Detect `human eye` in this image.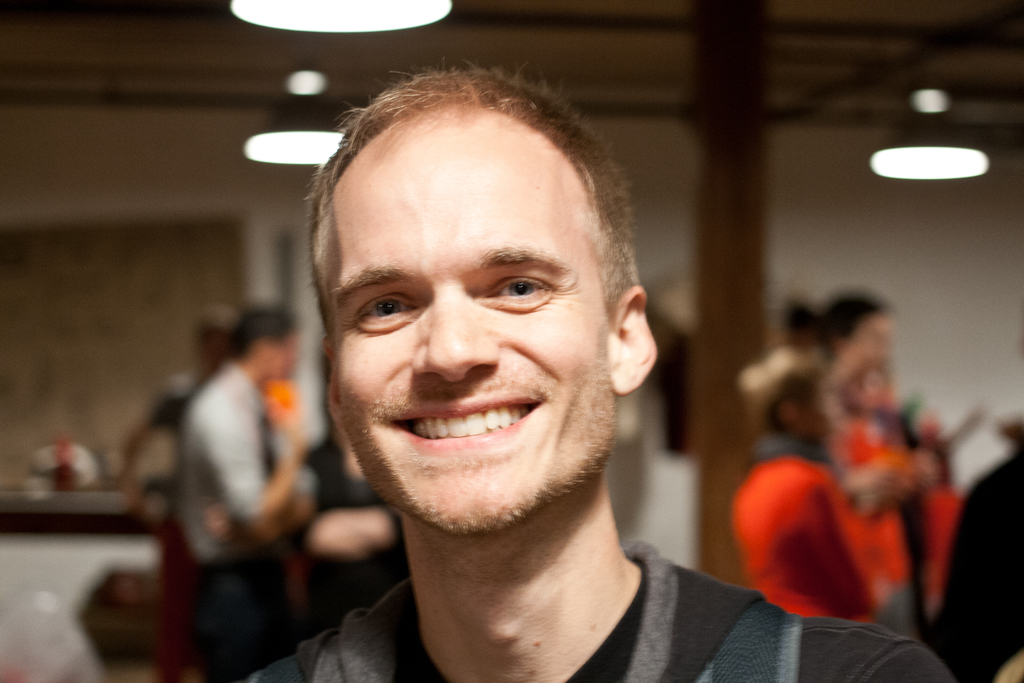
Detection: (left=485, top=272, right=557, bottom=304).
